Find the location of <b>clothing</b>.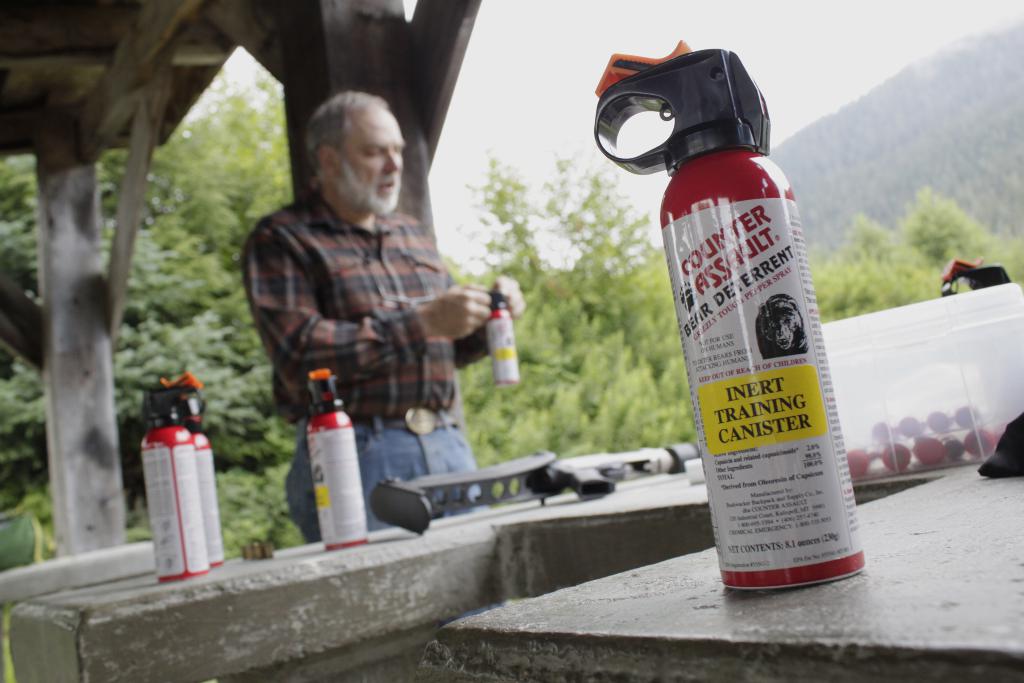
Location: rect(232, 139, 509, 452).
